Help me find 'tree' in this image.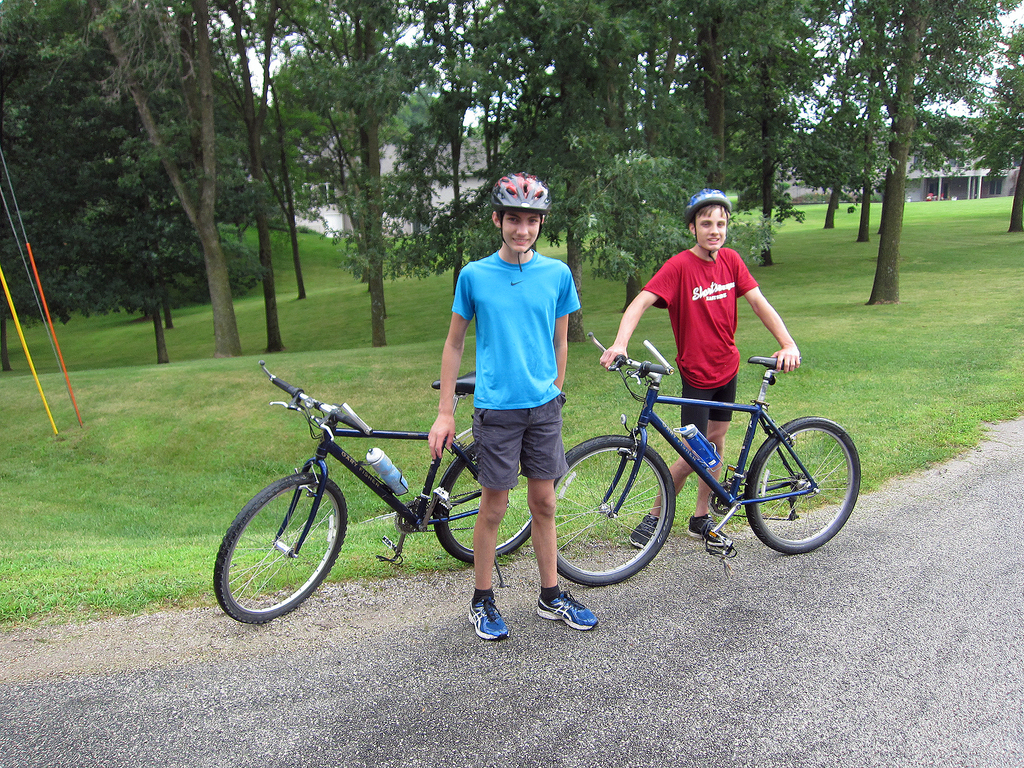
Found it: [426,11,499,284].
